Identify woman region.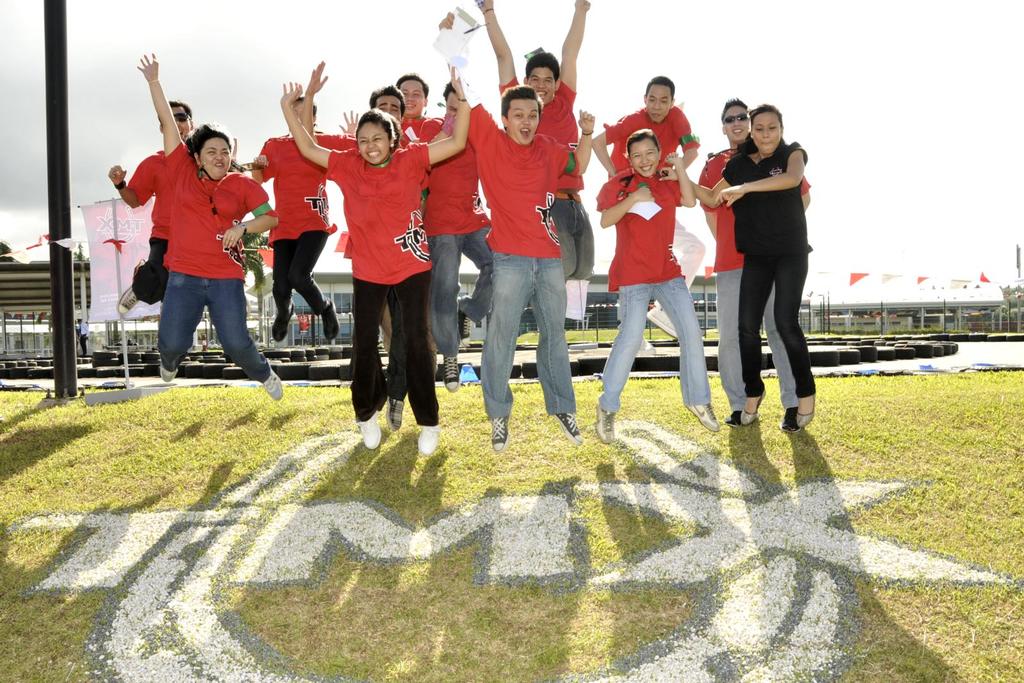
Region: 143,56,279,405.
